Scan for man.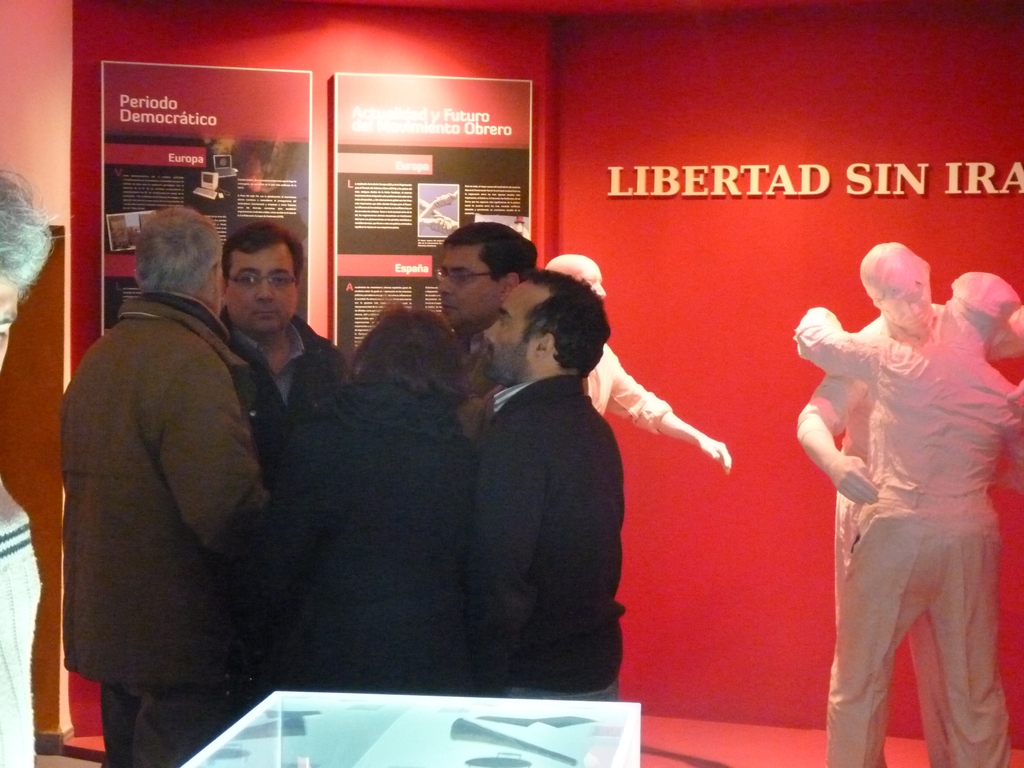
Scan result: Rect(795, 273, 1023, 767).
